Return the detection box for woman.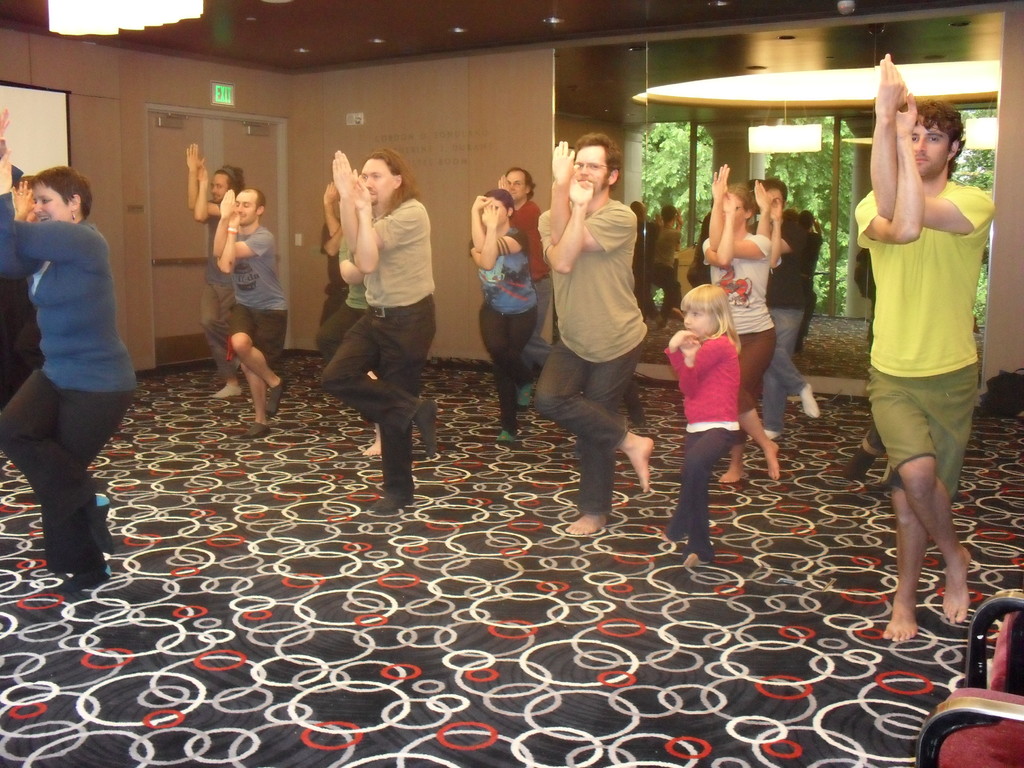
(0,111,138,596).
